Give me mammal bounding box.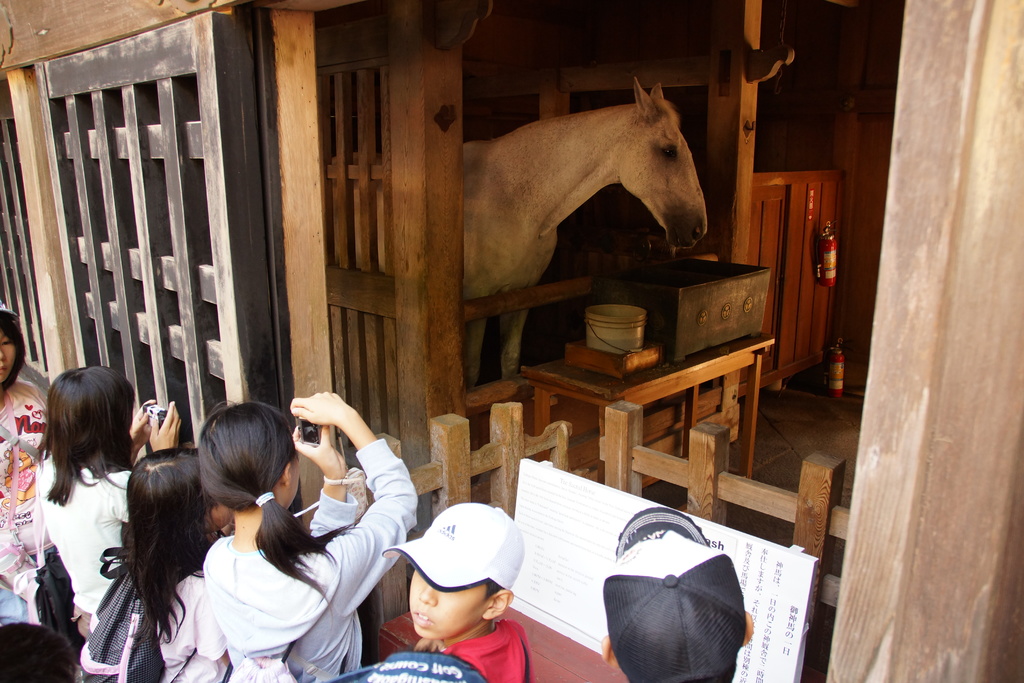
(x1=0, y1=311, x2=75, y2=657).
